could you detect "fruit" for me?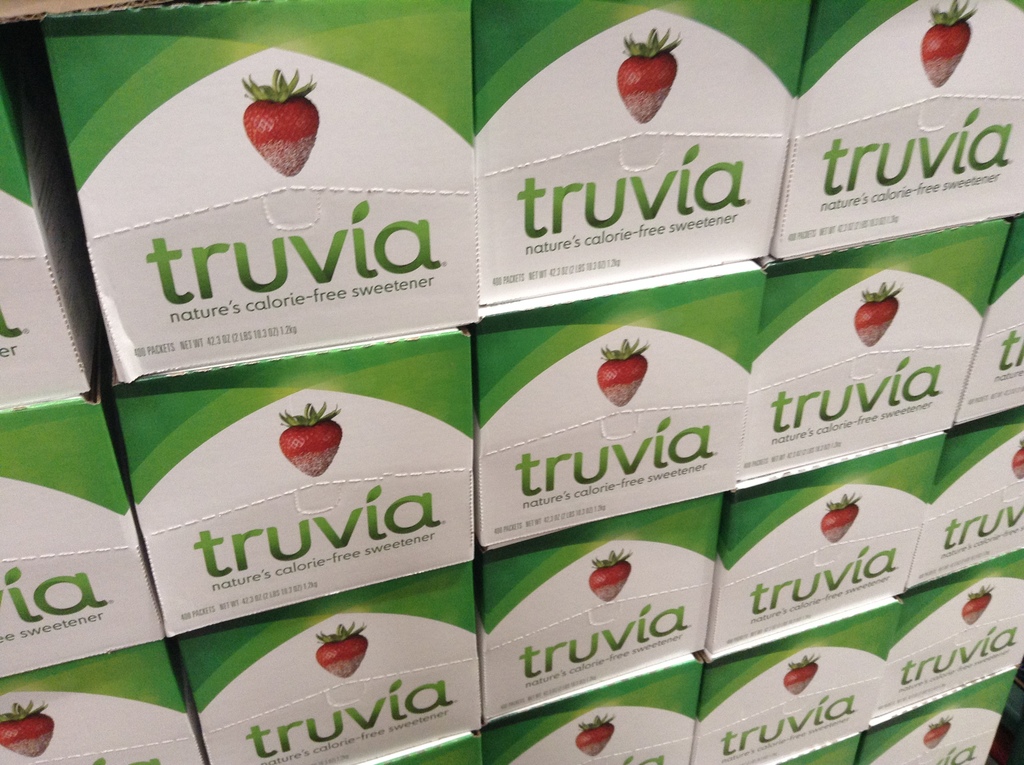
Detection result: 781:650:824:693.
